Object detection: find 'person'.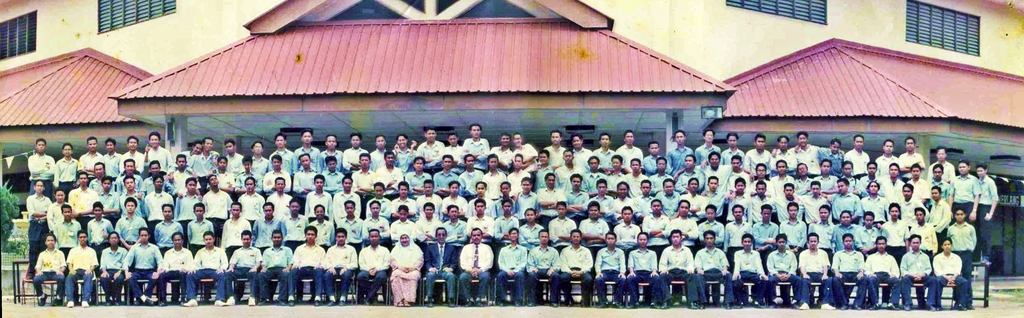
bbox=(537, 173, 564, 223).
